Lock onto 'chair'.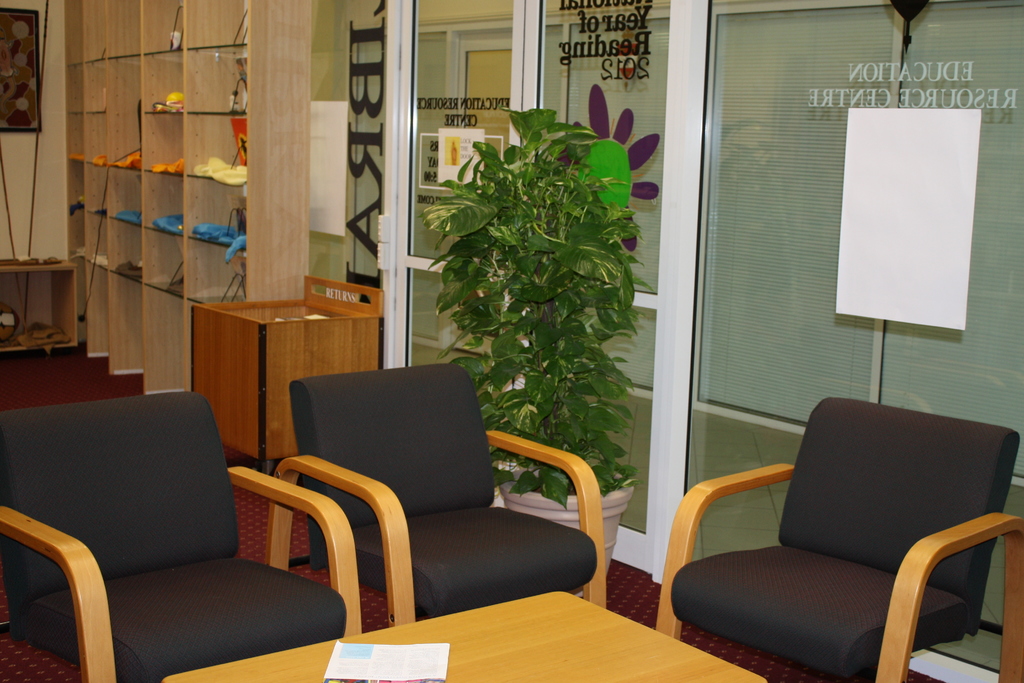
Locked: {"x1": 276, "y1": 361, "x2": 614, "y2": 626}.
